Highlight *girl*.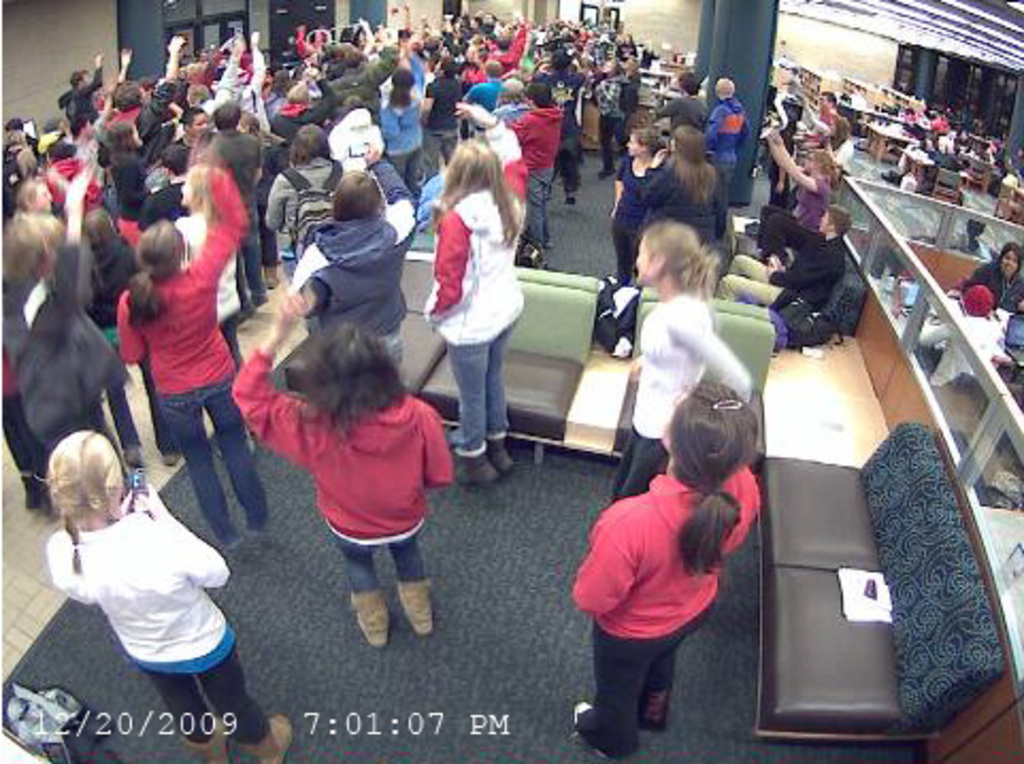
Highlighted region: region(228, 287, 451, 651).
